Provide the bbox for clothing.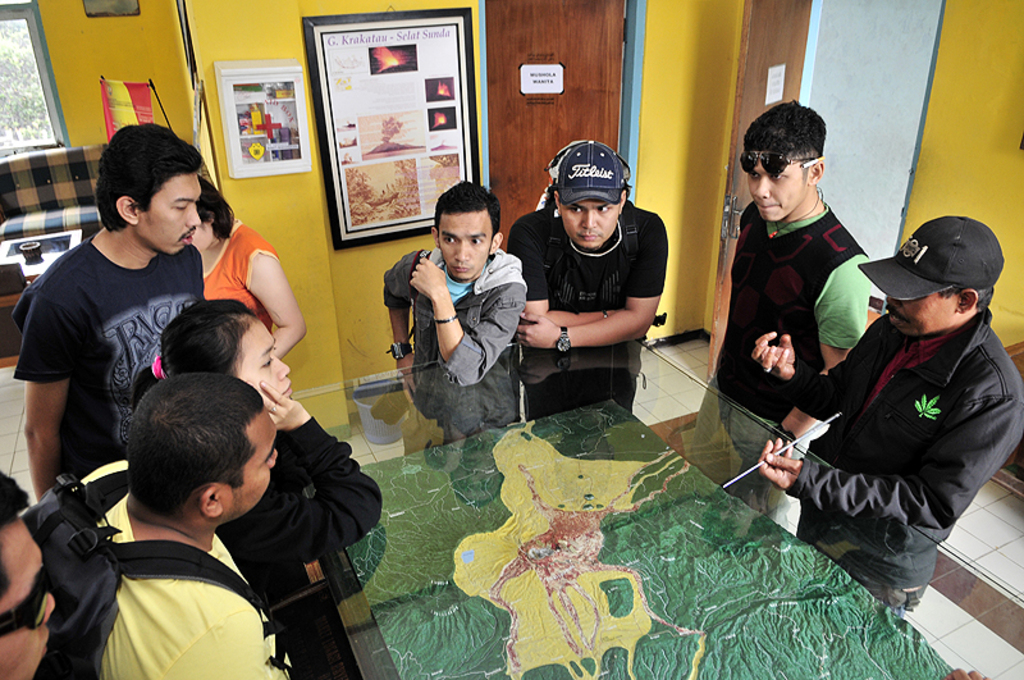
box=[782, 309, 1021, 625].
